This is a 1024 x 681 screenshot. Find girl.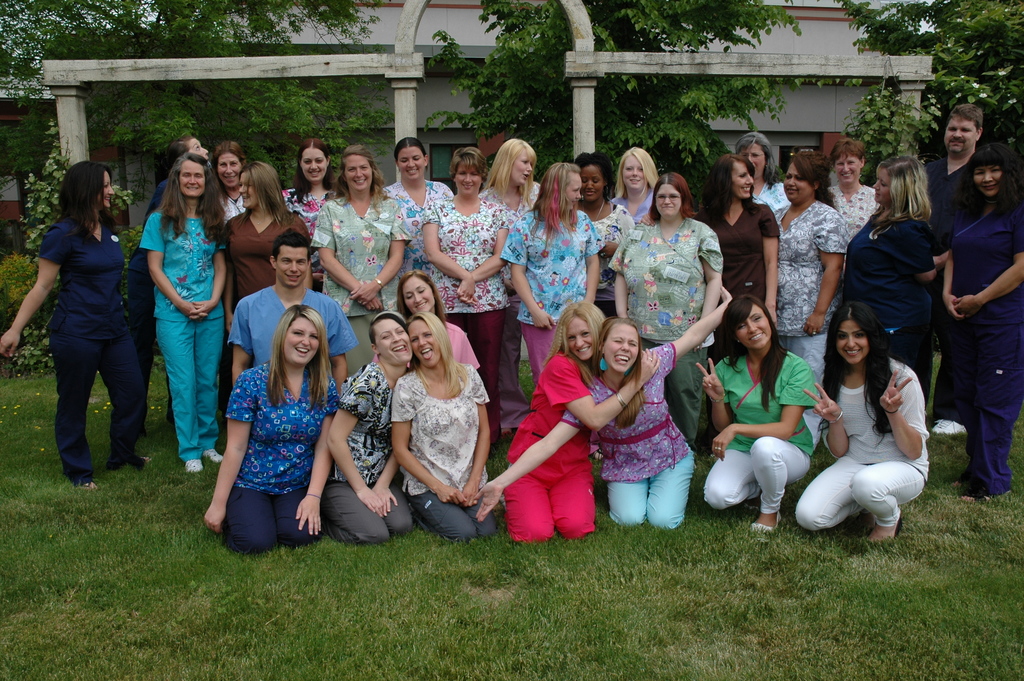
Bounding box: select_region(129, 137, 213, 438).
